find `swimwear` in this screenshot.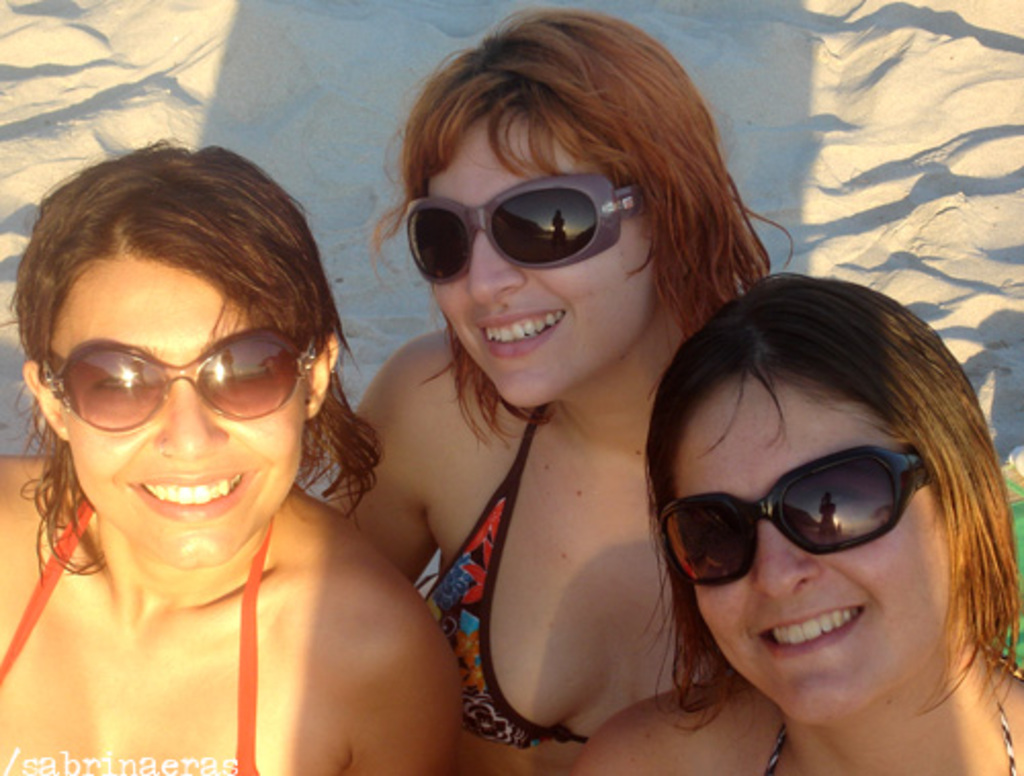
The bounding box for `swimwear` is Rect(412, 399, 592, 756).
